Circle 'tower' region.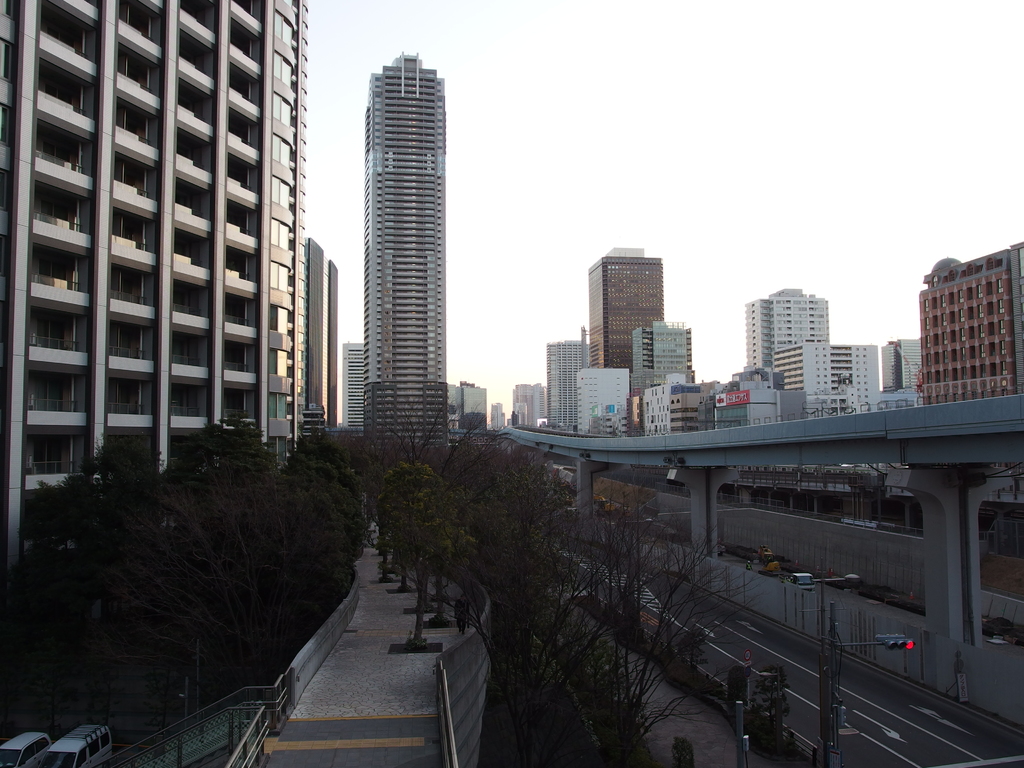
Region: locate(575, 369, 639, 444).
